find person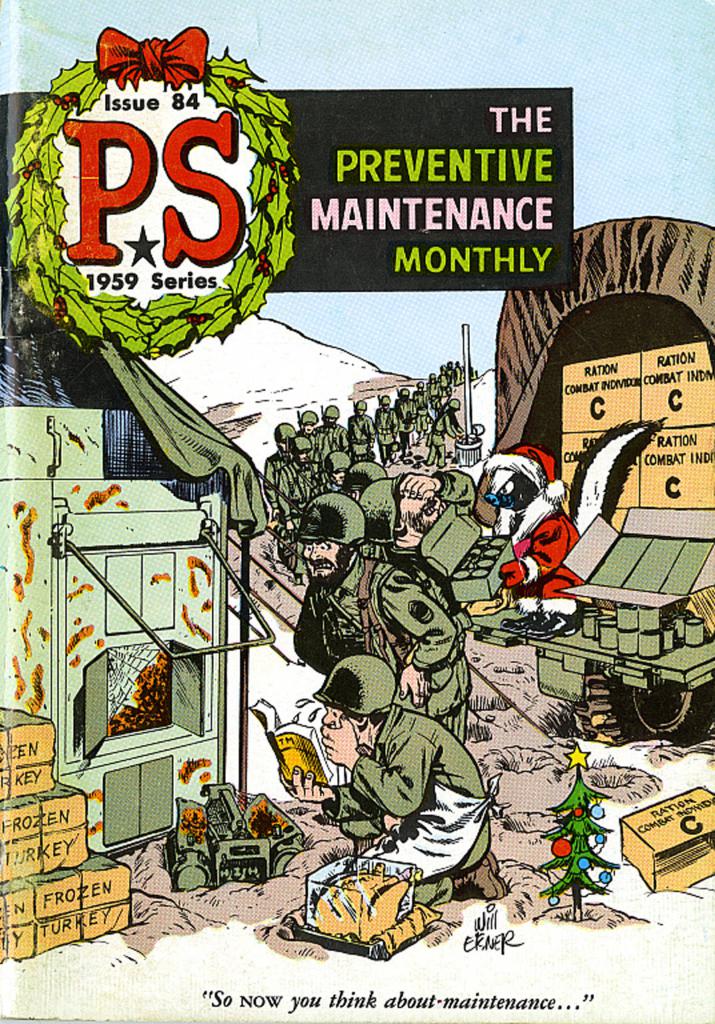
<box>439,364,452,382</box>
